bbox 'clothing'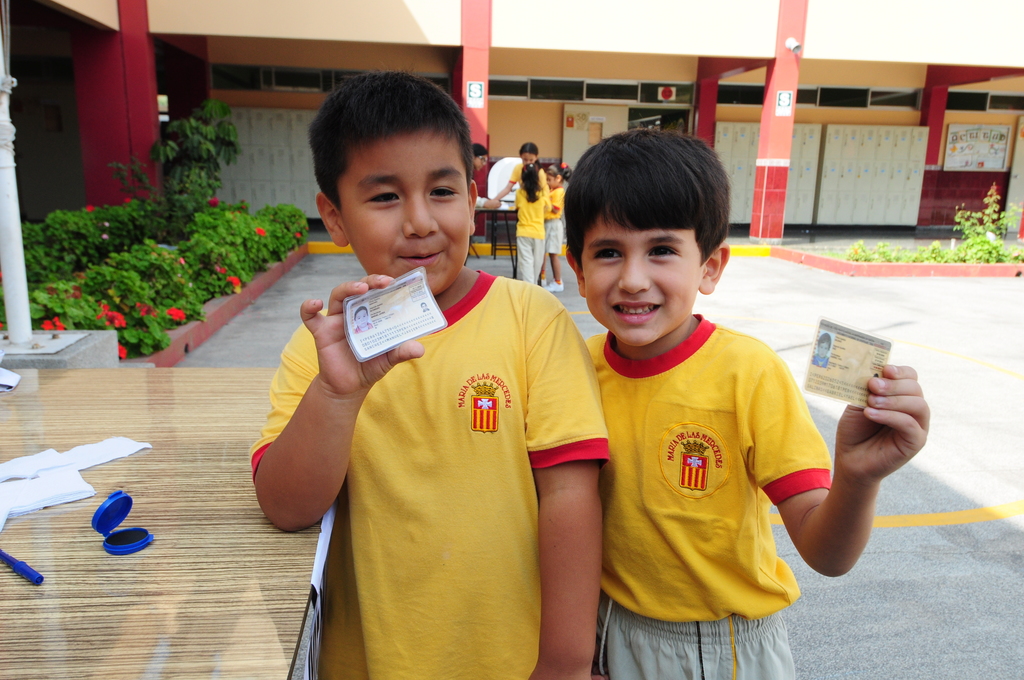
591 241 836 659
